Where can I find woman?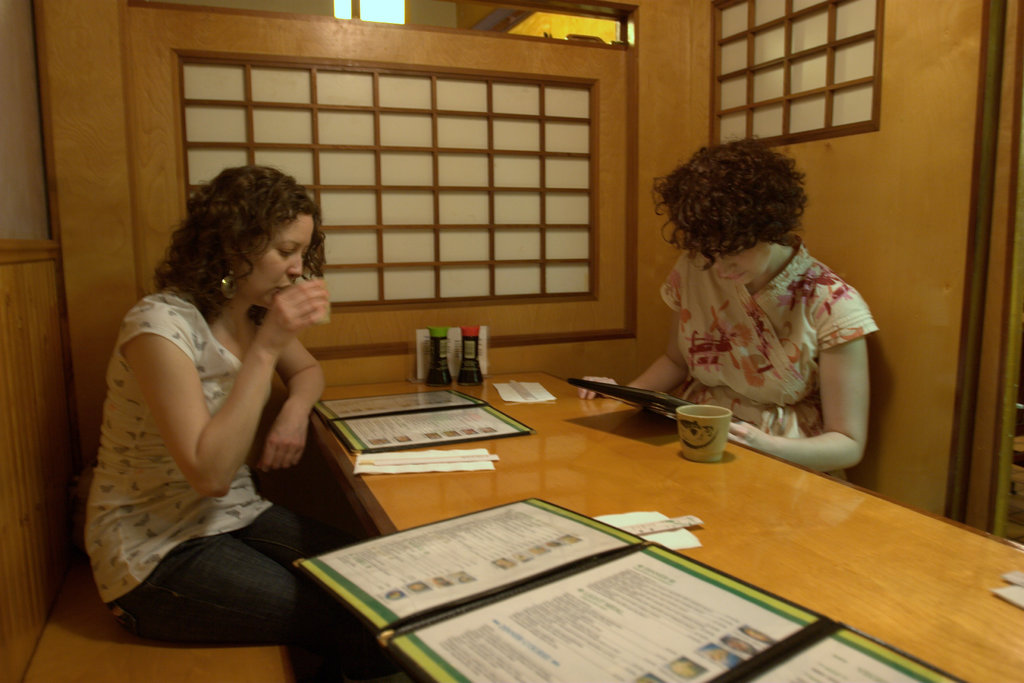
You can find it at 577:134:875:482.
